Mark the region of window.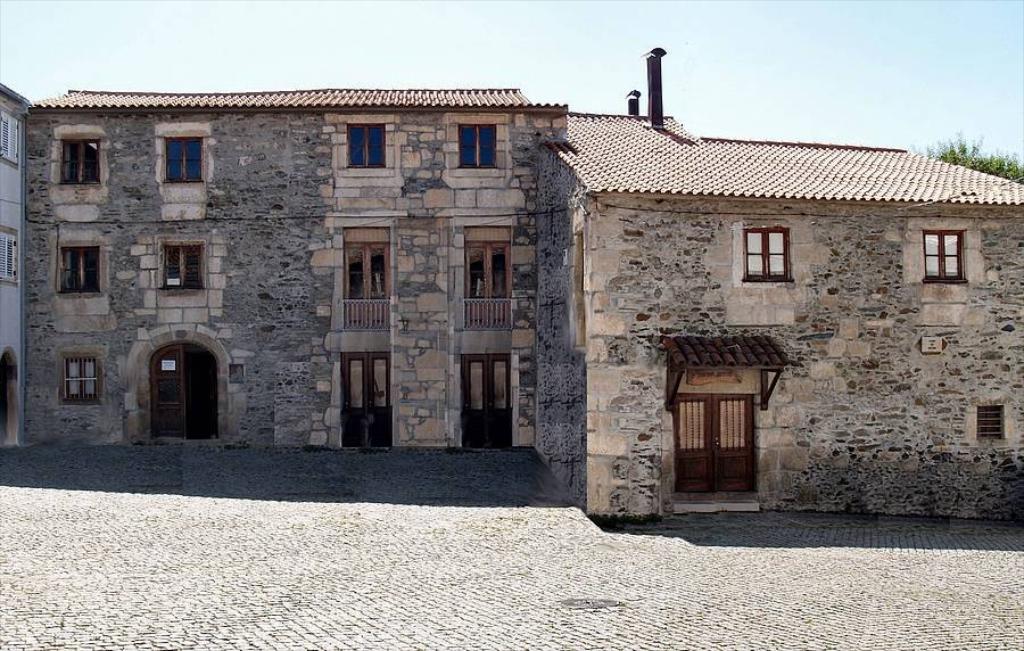
Region: <box>342,121,388,166</box>.
